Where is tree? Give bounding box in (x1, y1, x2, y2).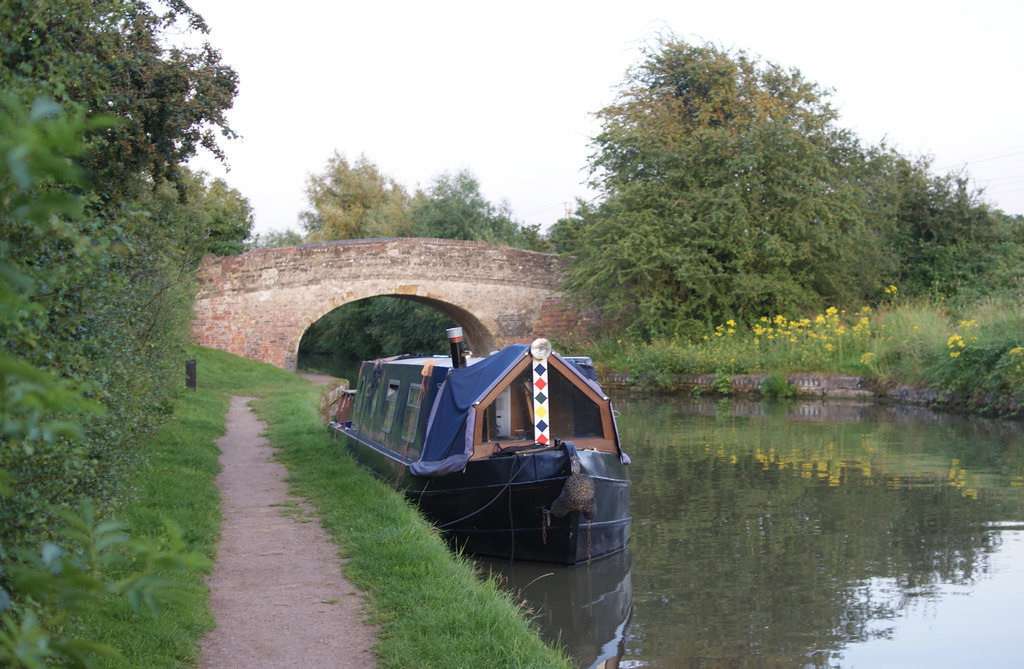
(257, 222, 326, 252).
